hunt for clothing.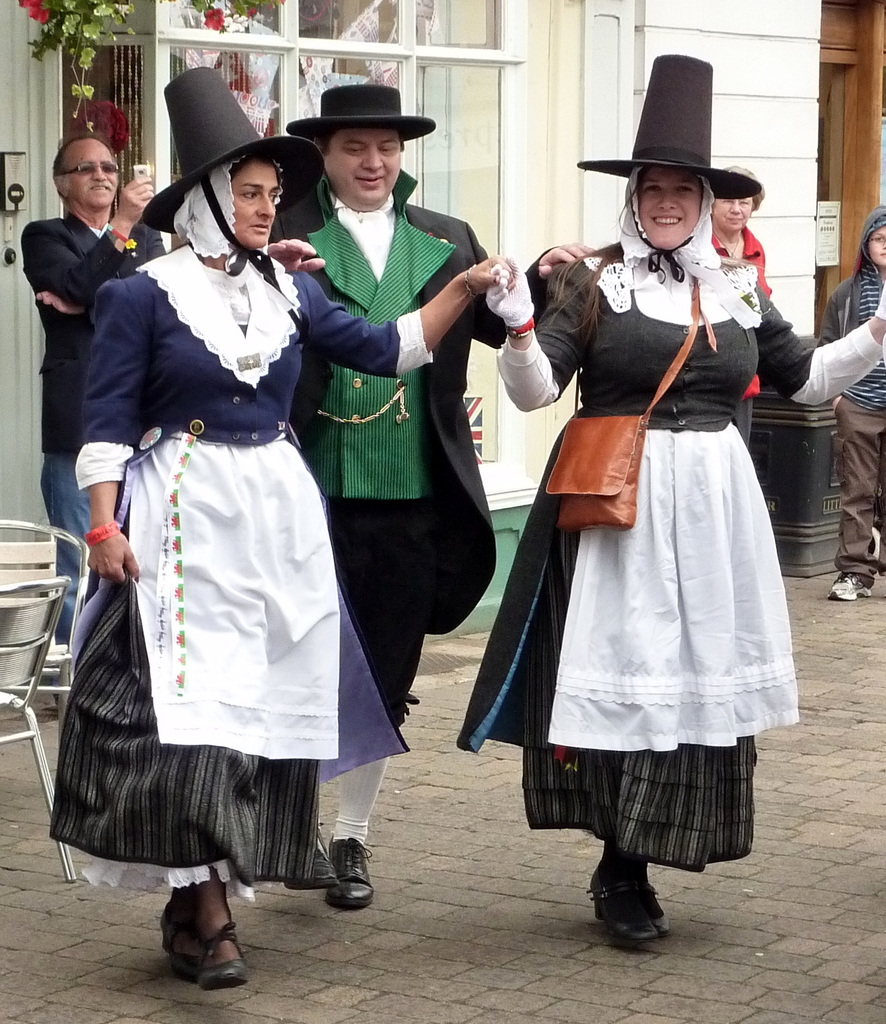
Hunted down at box=[268, 170, 555, 725].
